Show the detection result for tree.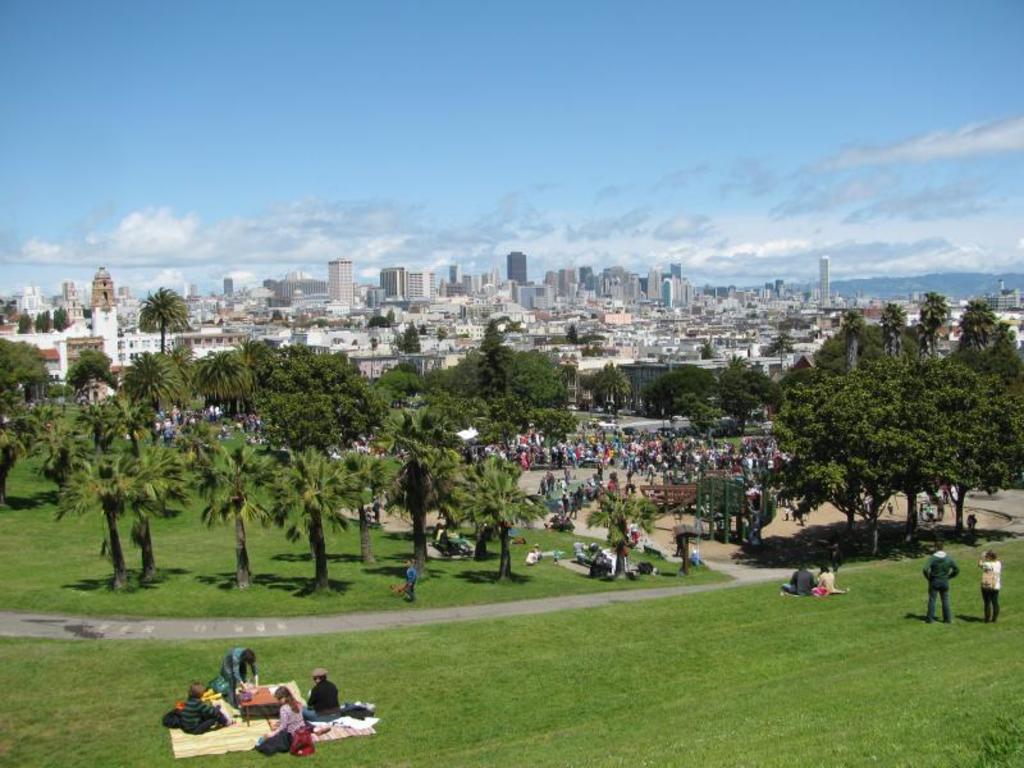
x1=445 y1=452 x2=545 y2=581.
